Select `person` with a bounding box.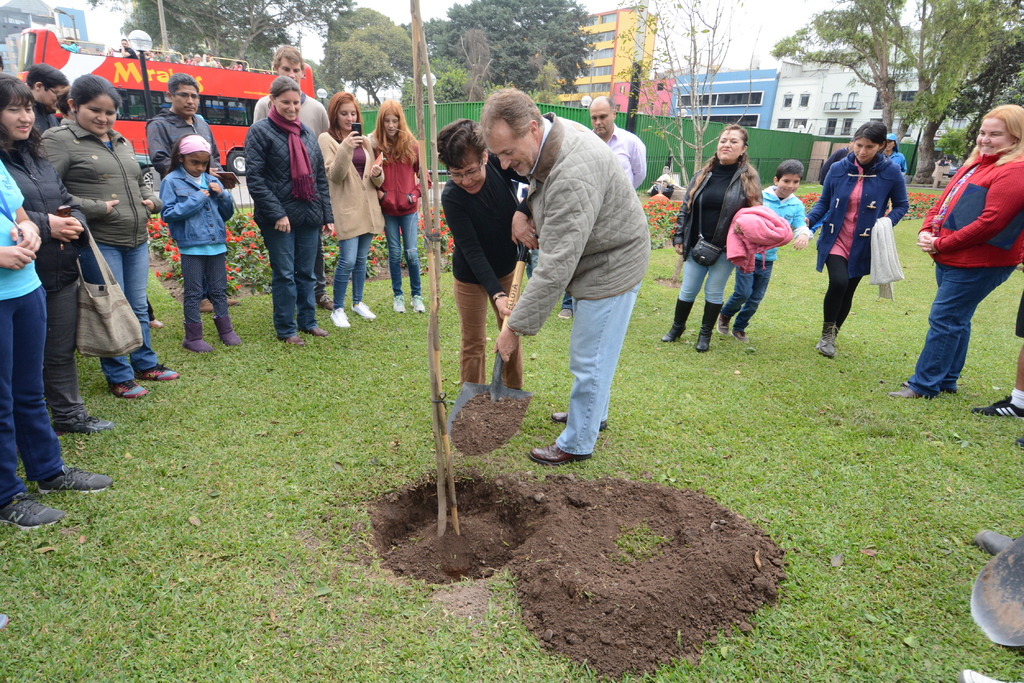
(241, 71, 335, 344).
